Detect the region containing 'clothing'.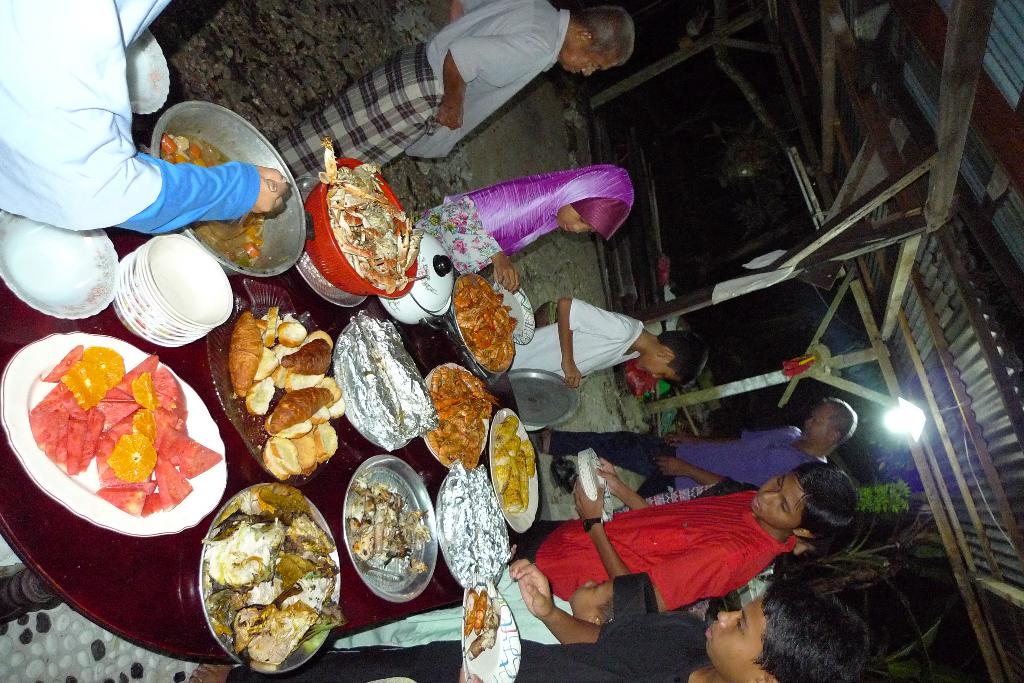
{"left": 412, "top": 161, "right": 635, "bottom": 275}.
